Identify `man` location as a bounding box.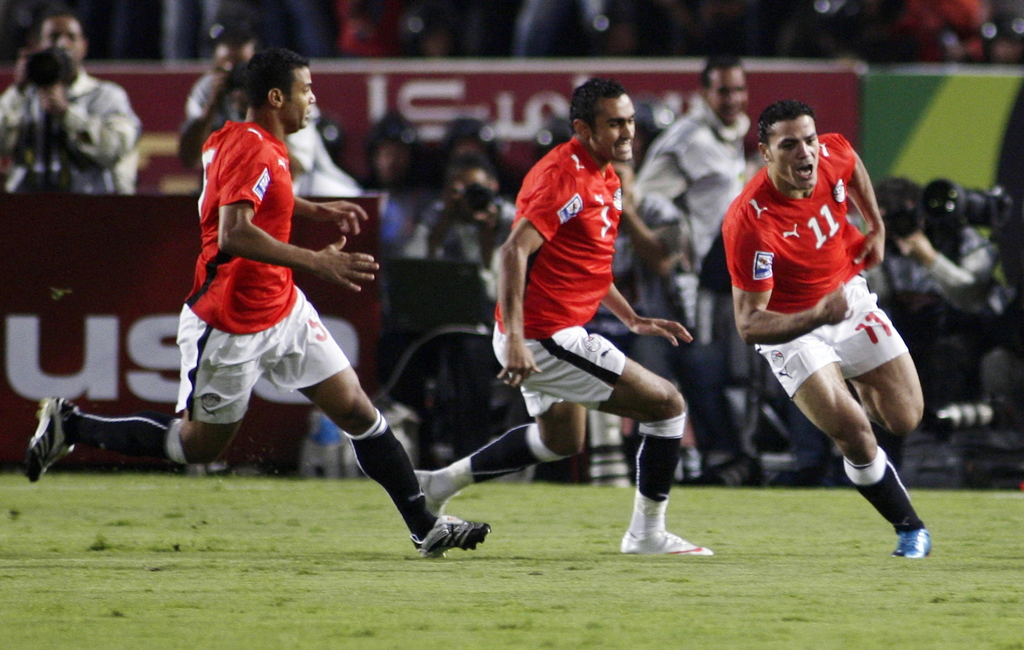
(x1=634, y1=53, x2=774, y2=422).
